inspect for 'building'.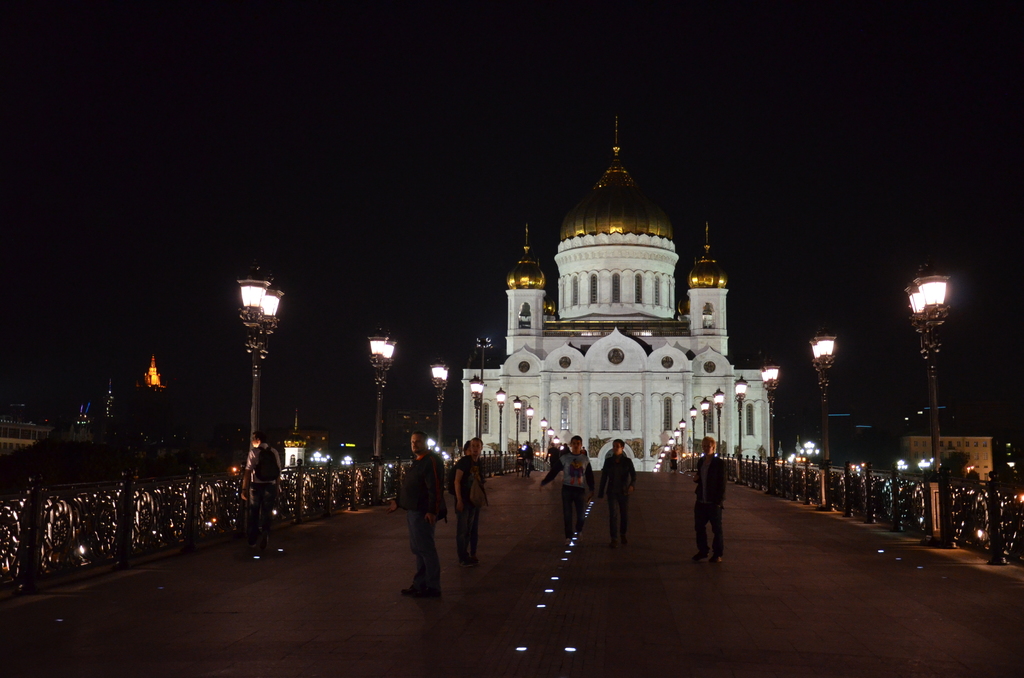
Inspection: 456,117,772,464.
